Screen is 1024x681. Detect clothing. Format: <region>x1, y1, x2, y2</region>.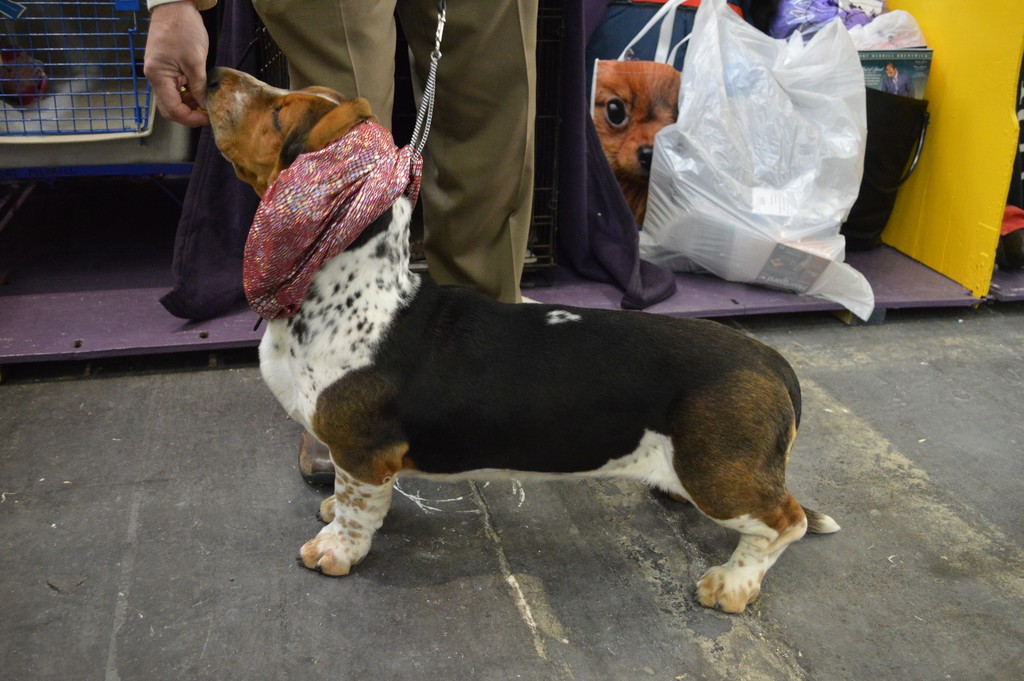
<region>154, 0, 546, 318</region>.
